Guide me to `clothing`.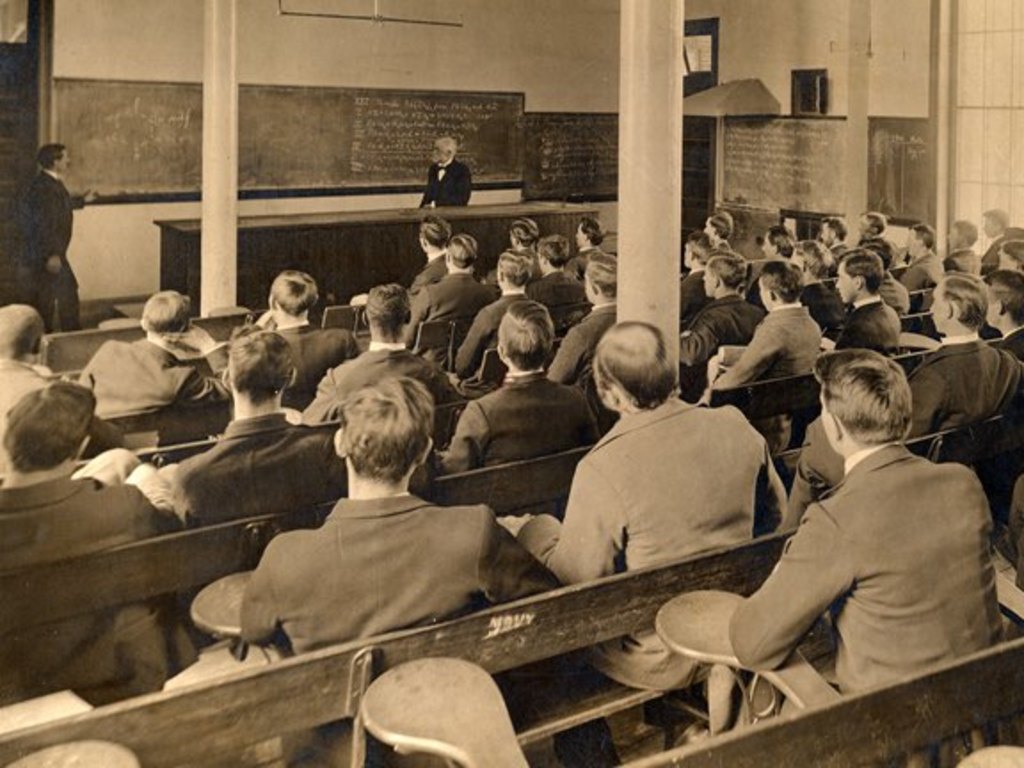
Guidance: BBox(549, 300, 615, 411).
